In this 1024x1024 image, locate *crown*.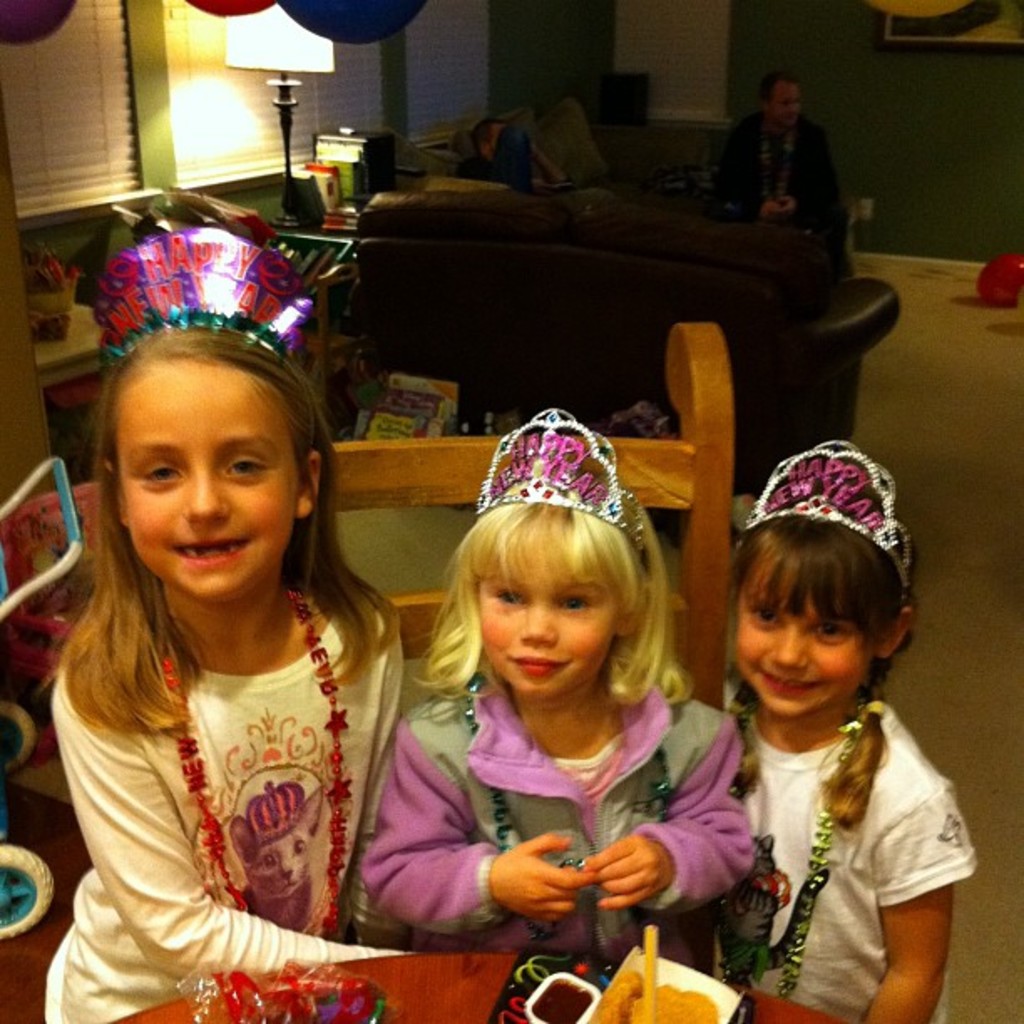
Bounding box: bbox(741, 433, 914, 596).
